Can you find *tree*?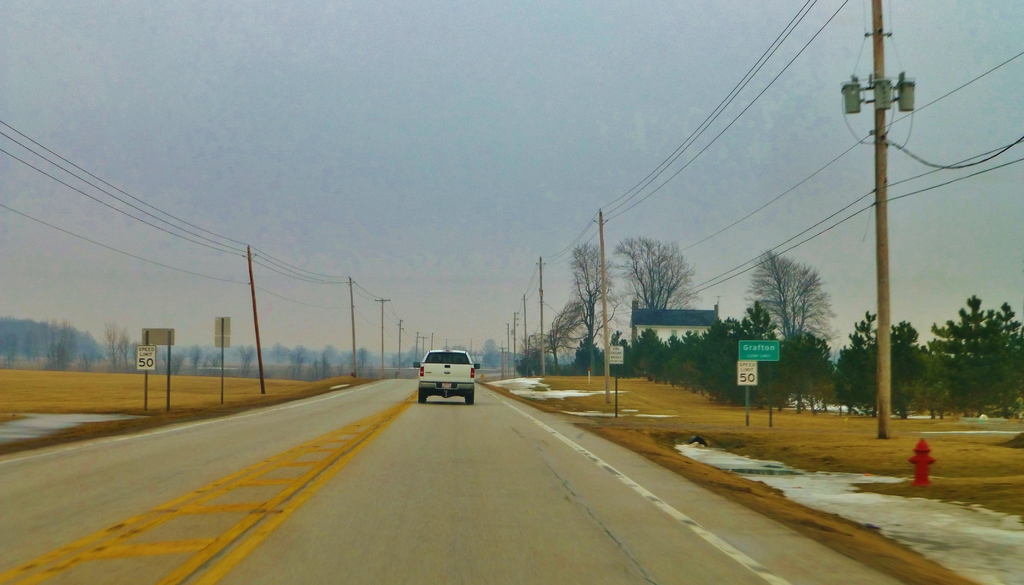
Yes, bounding box: locate(621, 327, 665, 383).
